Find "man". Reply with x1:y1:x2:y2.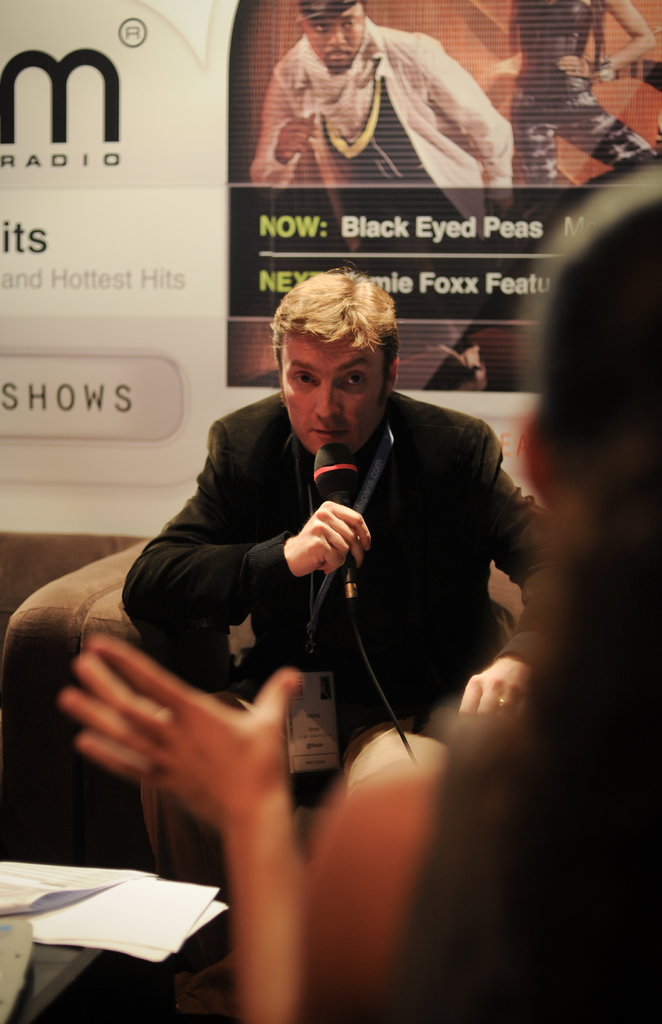
247:0:513:228.
